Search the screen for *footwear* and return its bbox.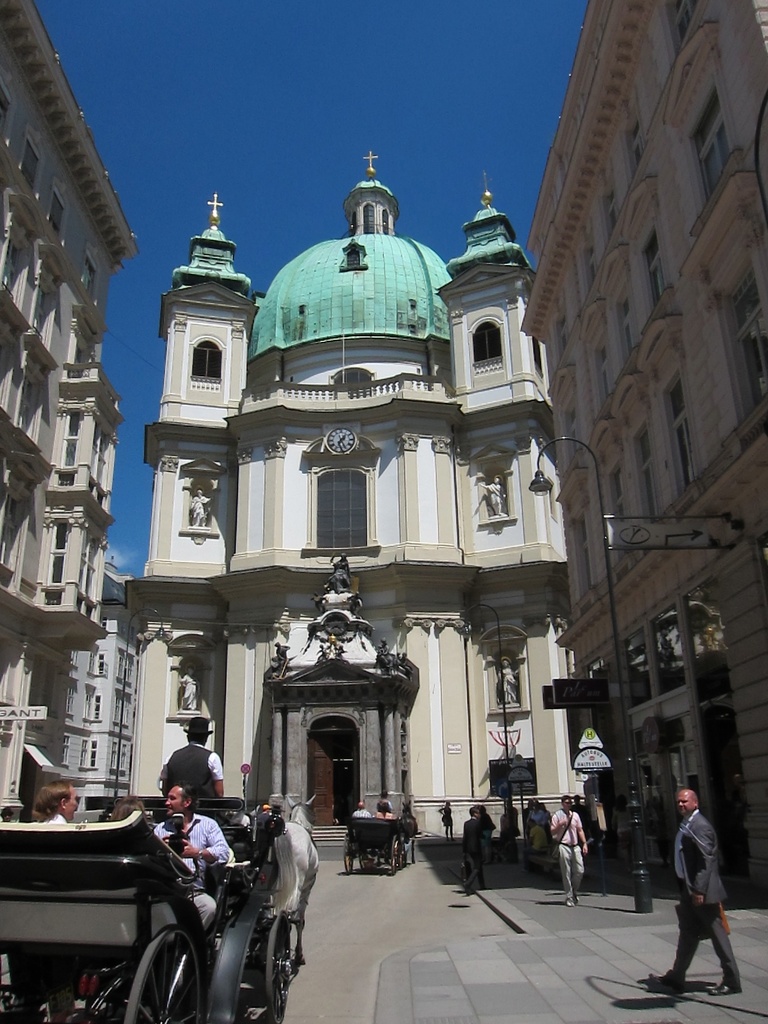
Found: bbox(646, 968, 689, 990).
